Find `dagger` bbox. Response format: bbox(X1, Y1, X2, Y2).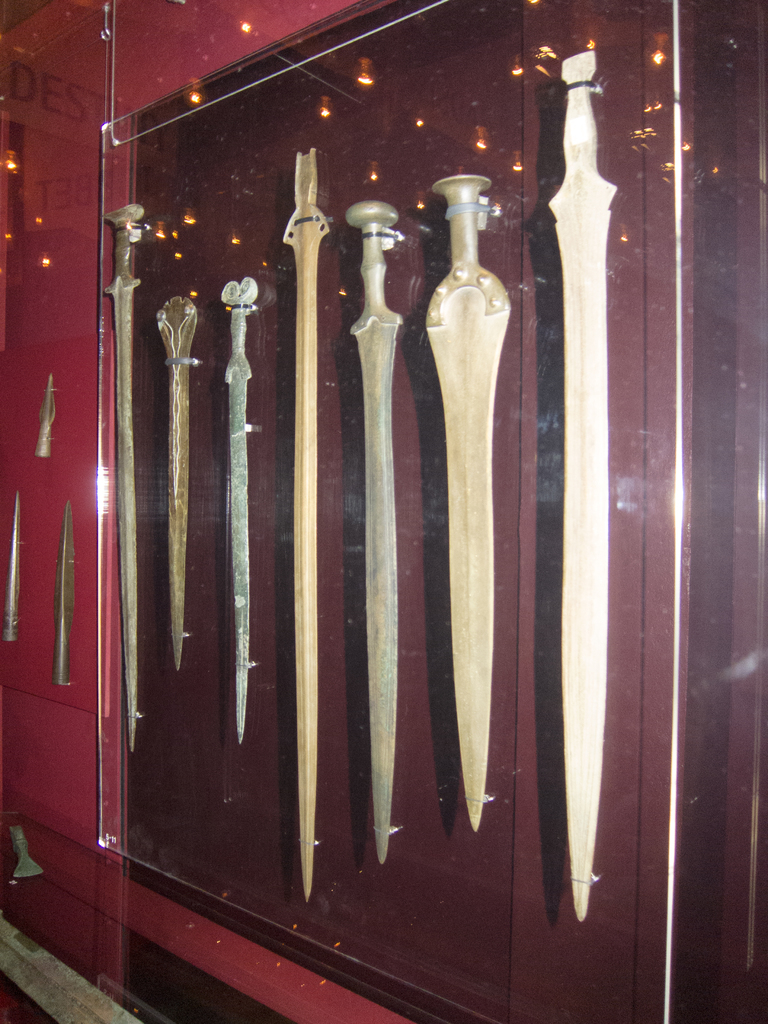
bbox(547, 45, 620, 925).
